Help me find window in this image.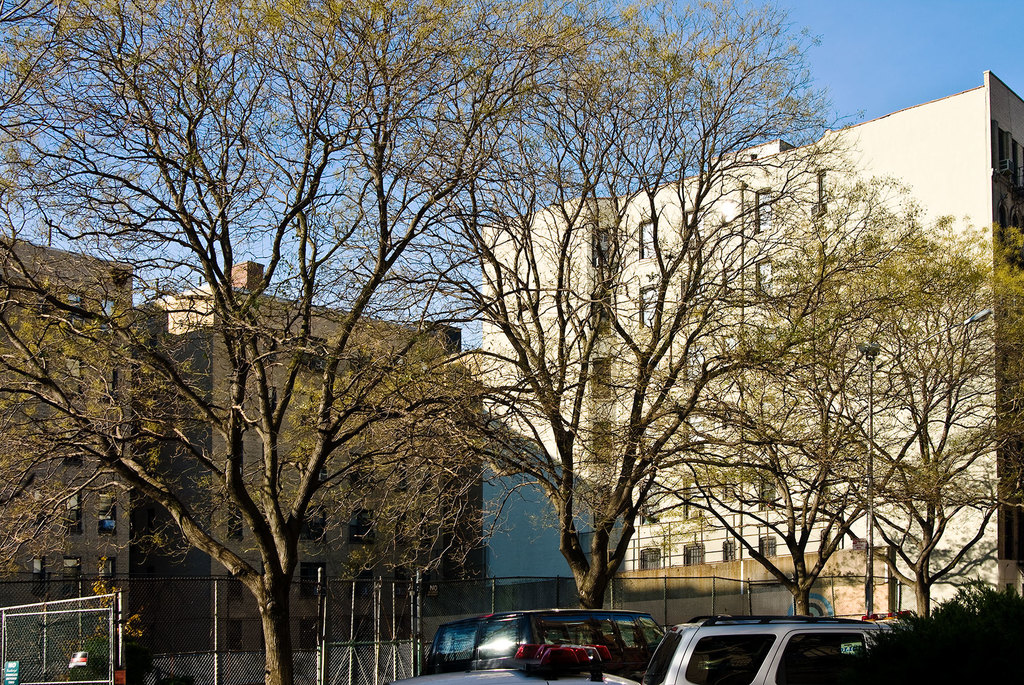
Found it: (351, 506, 379, 540).
